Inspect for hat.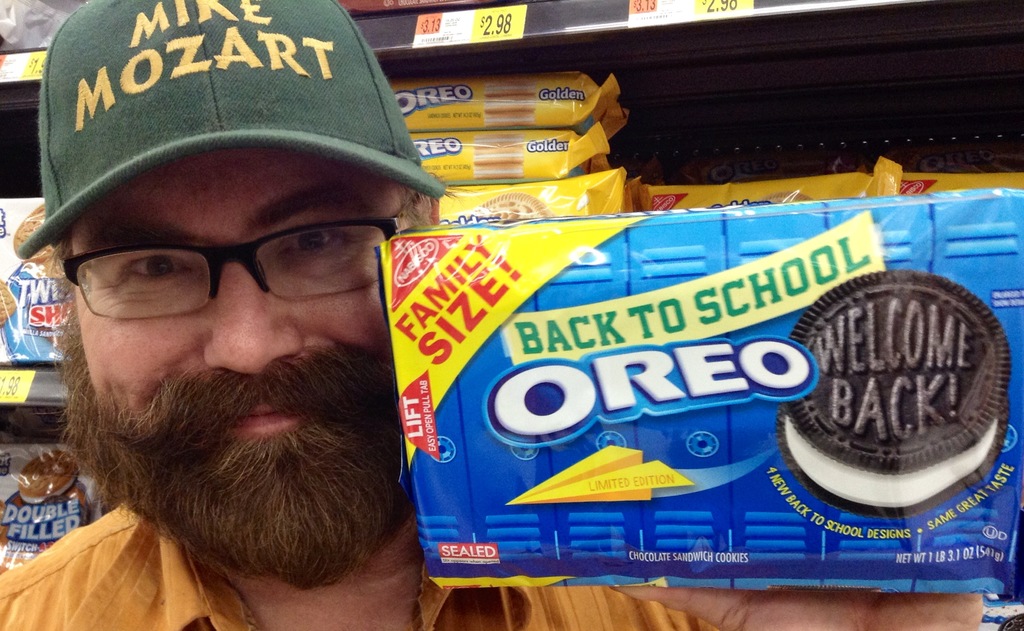
Inspection: box(17, 0, 449, 260).
